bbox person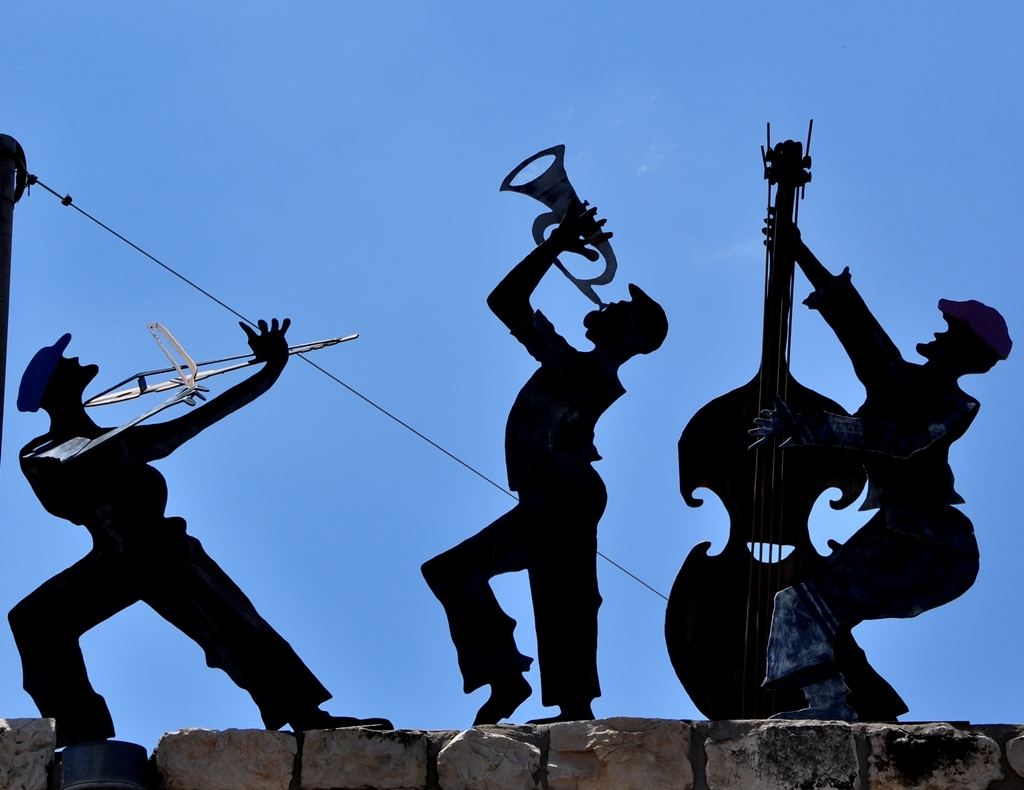
(21,289,327,770)
